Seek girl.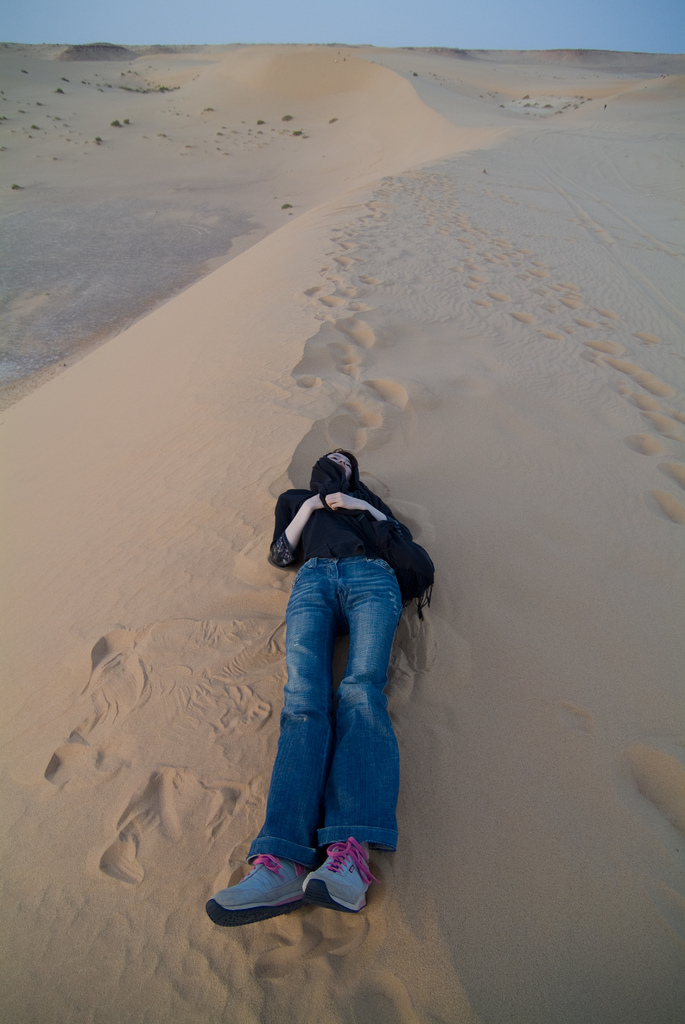
crop(211, 449, 430, 929).
